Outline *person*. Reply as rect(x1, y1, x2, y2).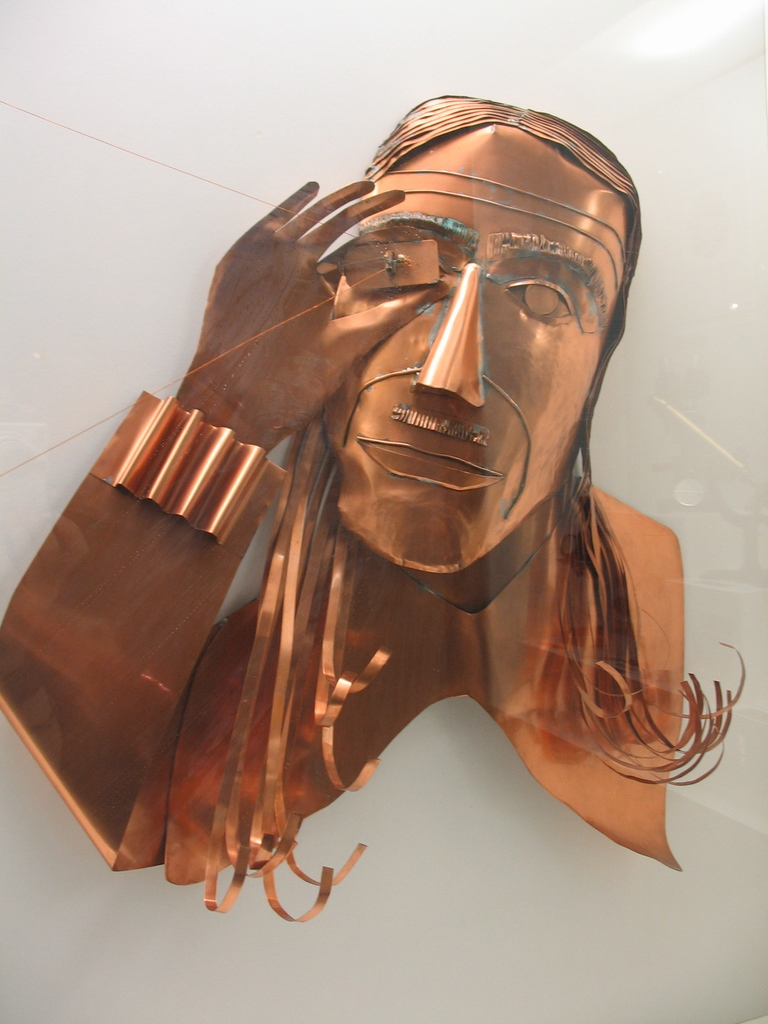
rect(43, 81, 756, 959).
